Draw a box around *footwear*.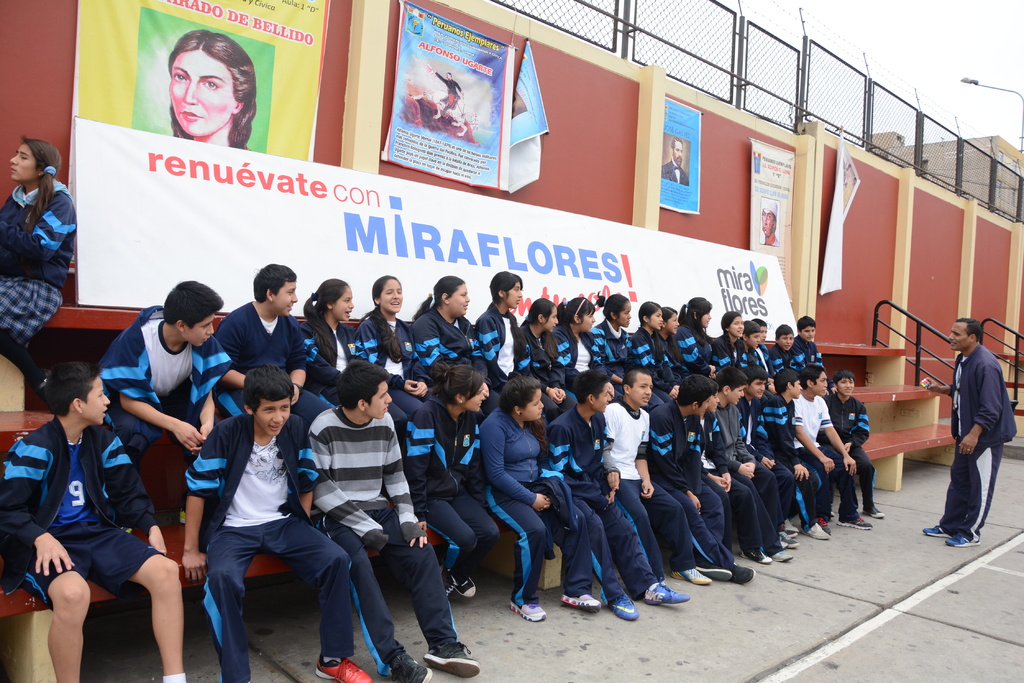
696 567 733 583.
